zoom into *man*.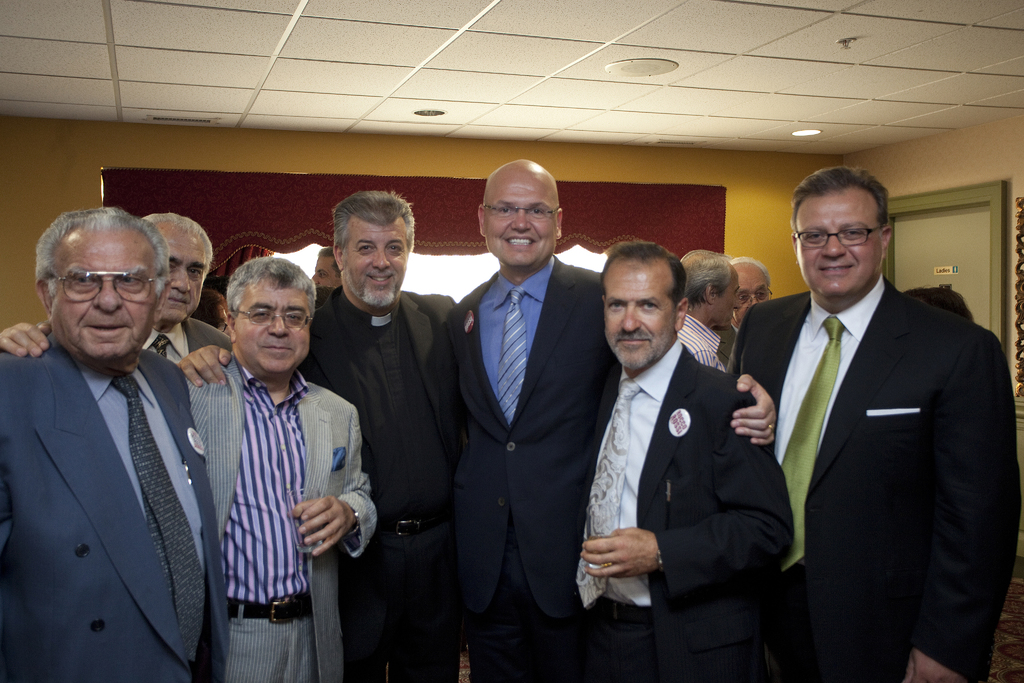
Zoom target: [731,163,1022,682].
